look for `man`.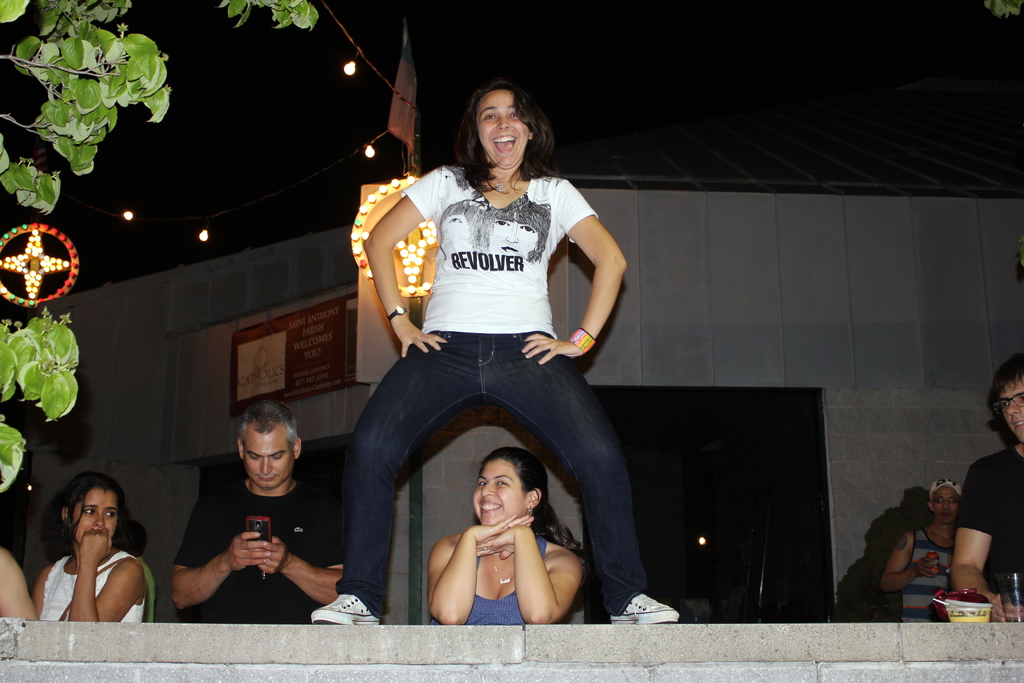
Found: region(950, 353, 1023, 623).
